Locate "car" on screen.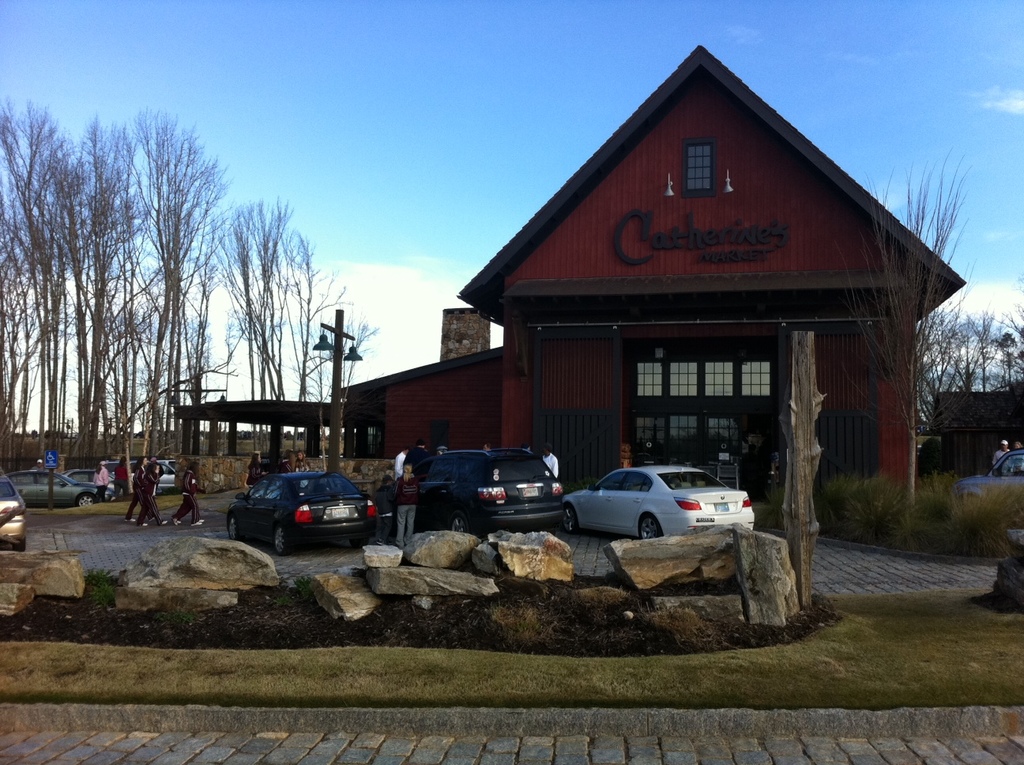
On screen at x1=0 y1=462 x2=118 y2=506.
